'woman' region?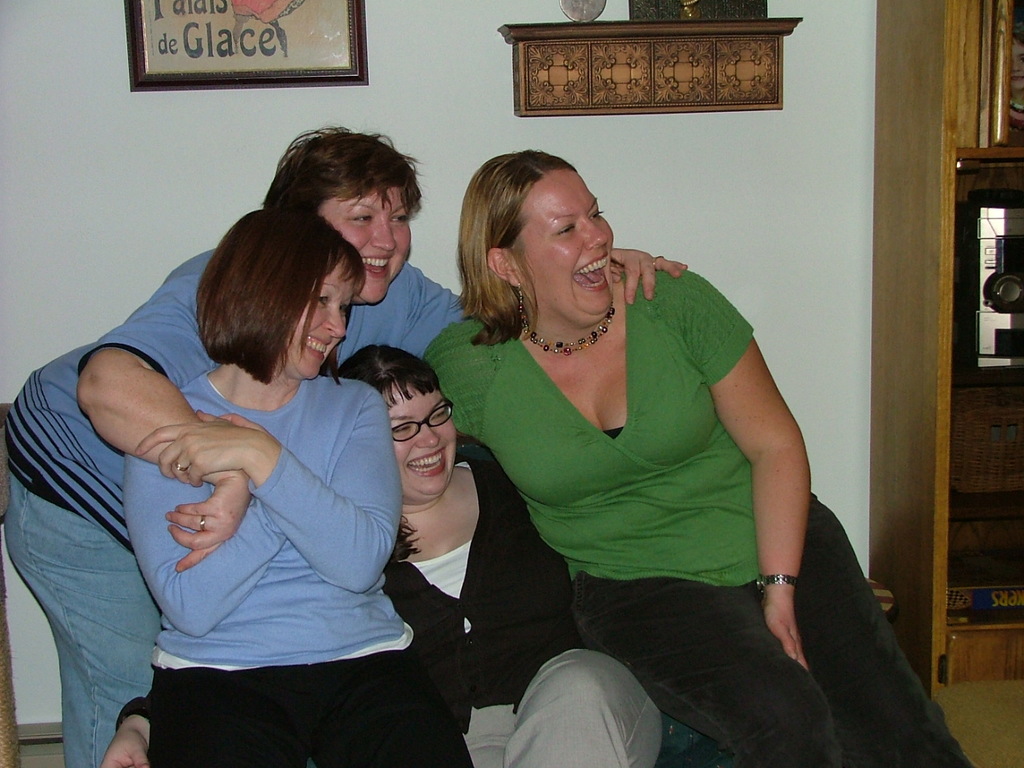
BBox(104, 206, 464, 766)
